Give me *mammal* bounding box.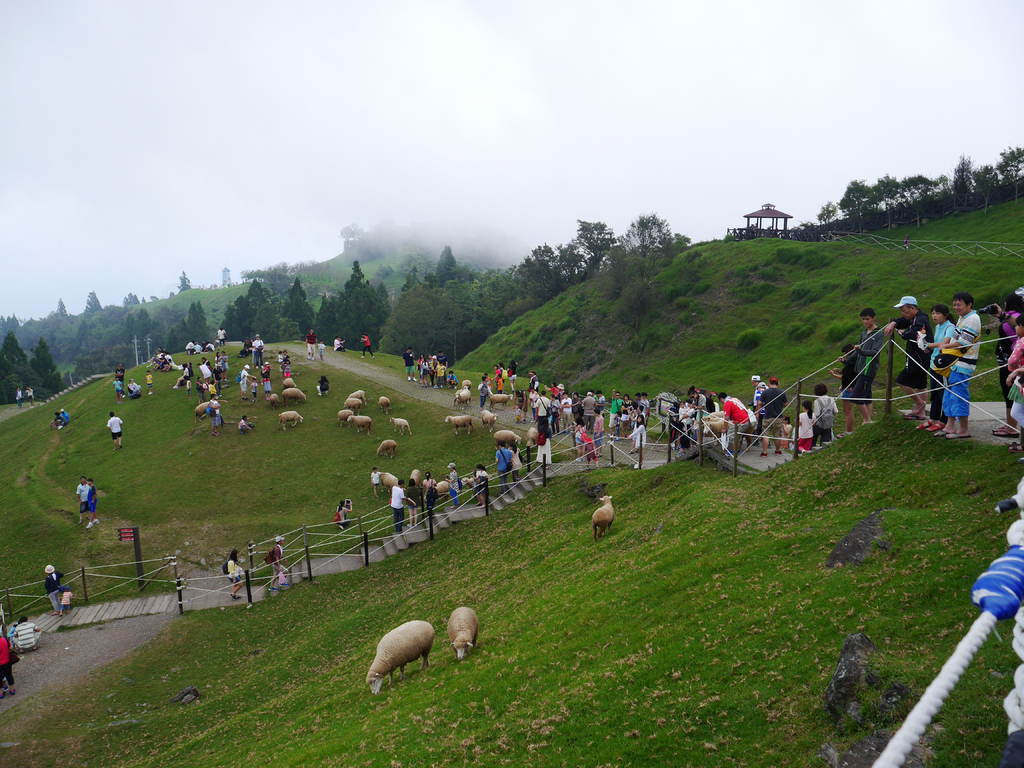
crop(476, 377, 492, 414).
